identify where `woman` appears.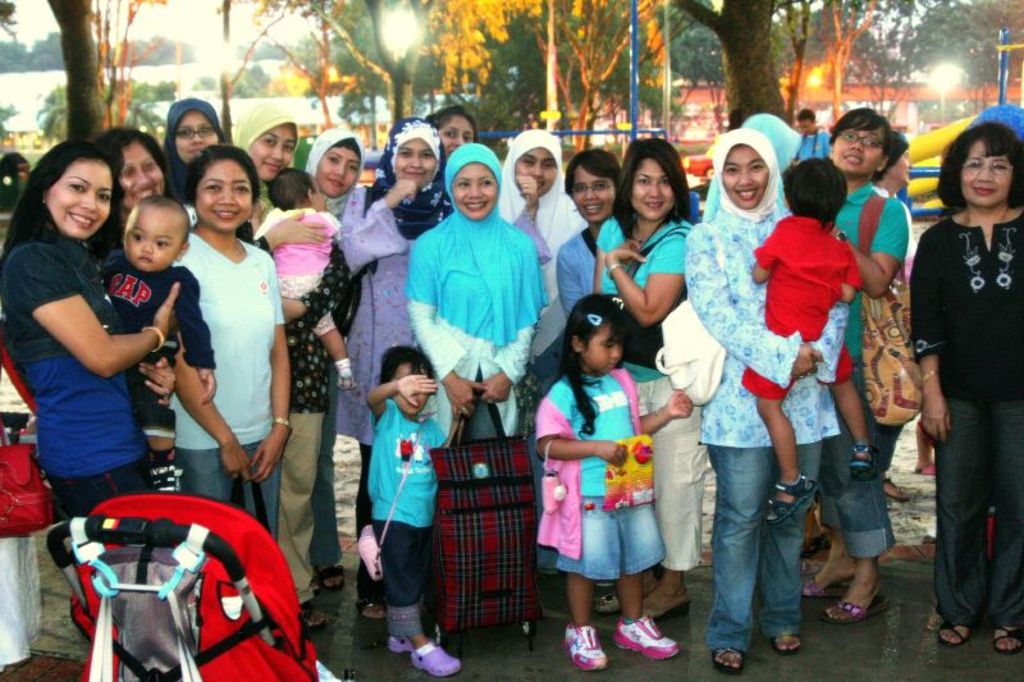
Appears at [left=908, top=123, right=1023, bottom=660].
